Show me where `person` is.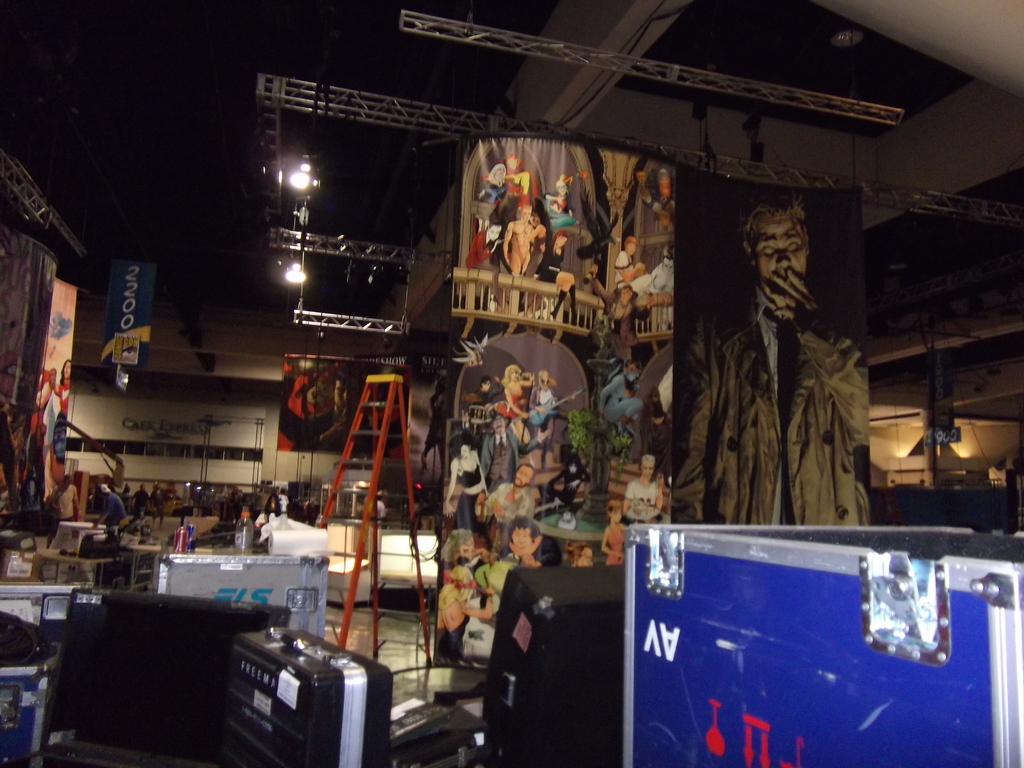
`person` is at 539/230/580/319.
